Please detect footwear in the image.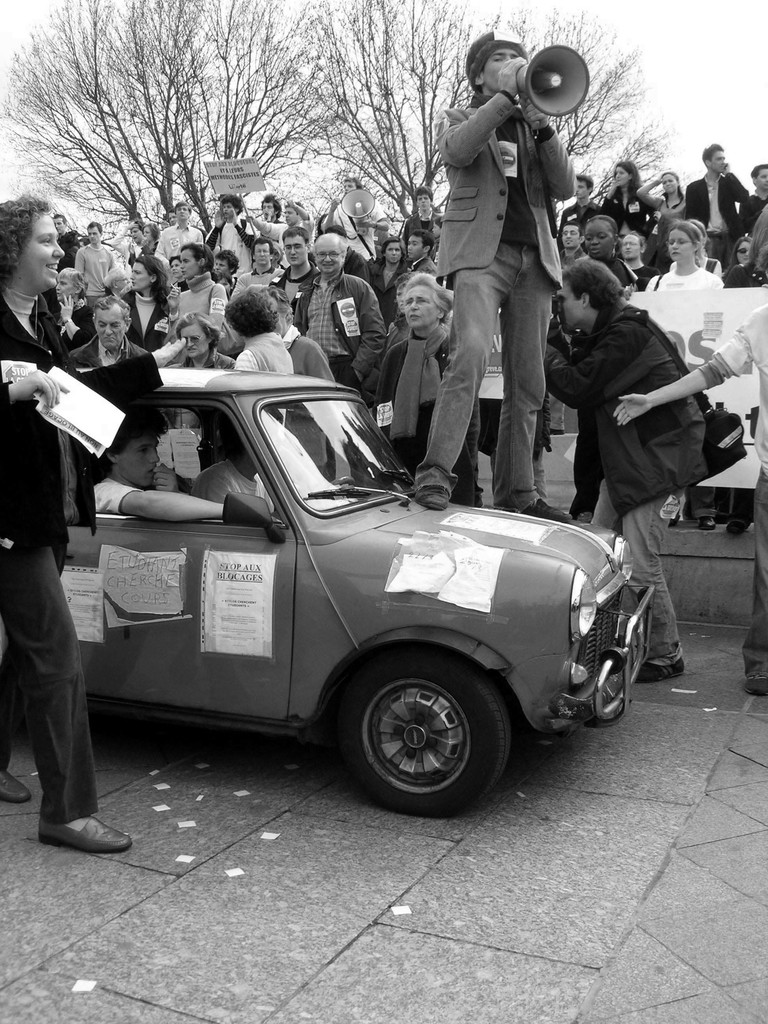
[744,680,767,698].
